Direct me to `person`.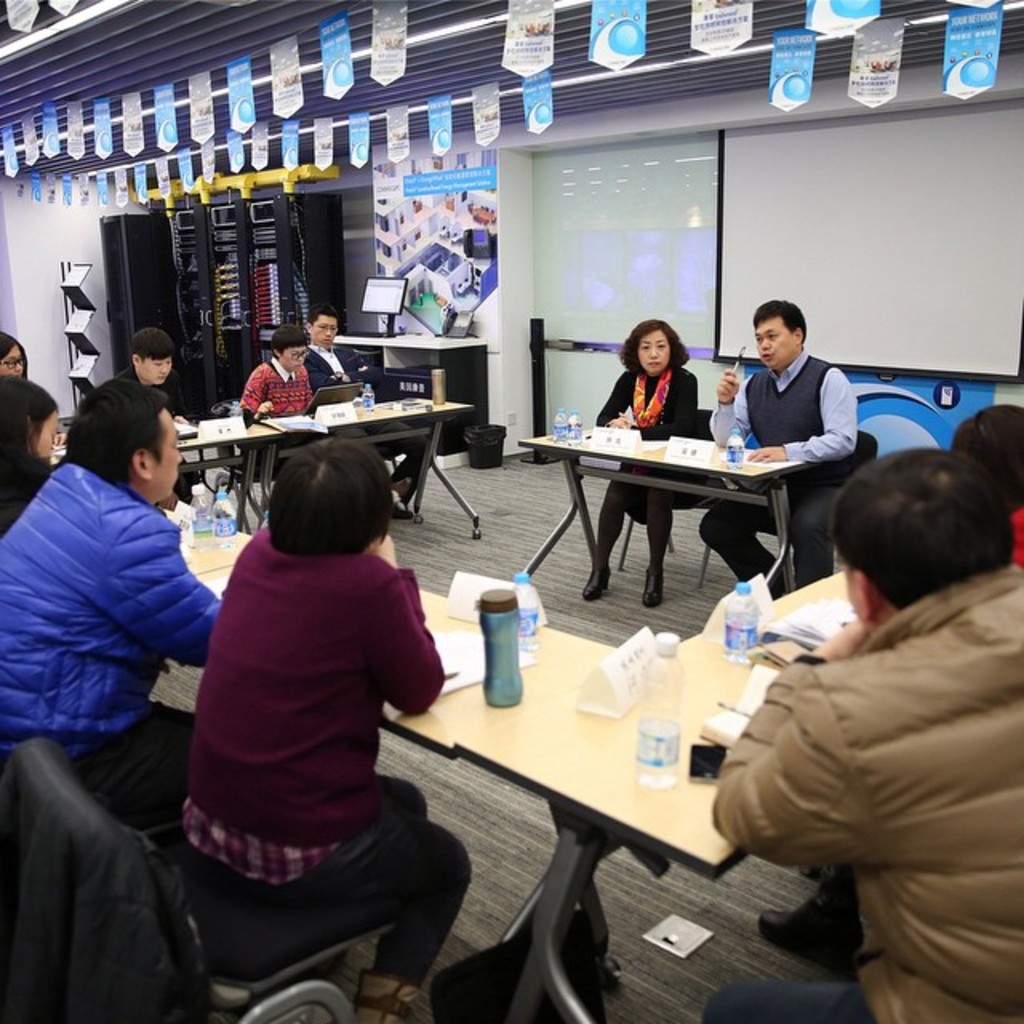
Direction: {"x1": 584, "y1": 317, "x2": 706, "y2": 602}.
